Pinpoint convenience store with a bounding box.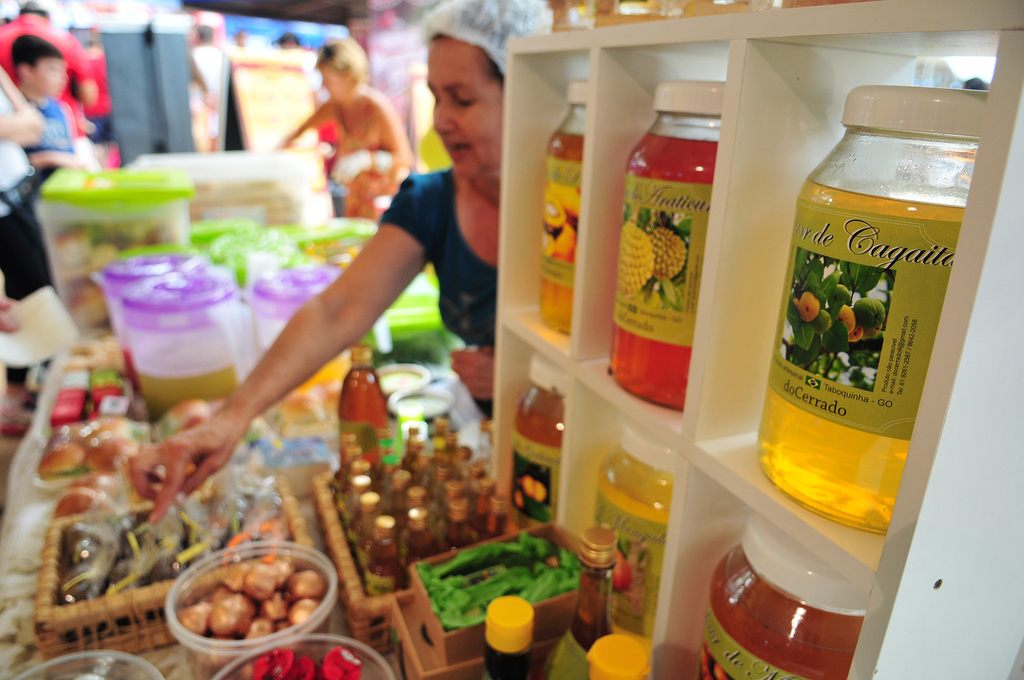
detection(10, 1, 938, 668).
